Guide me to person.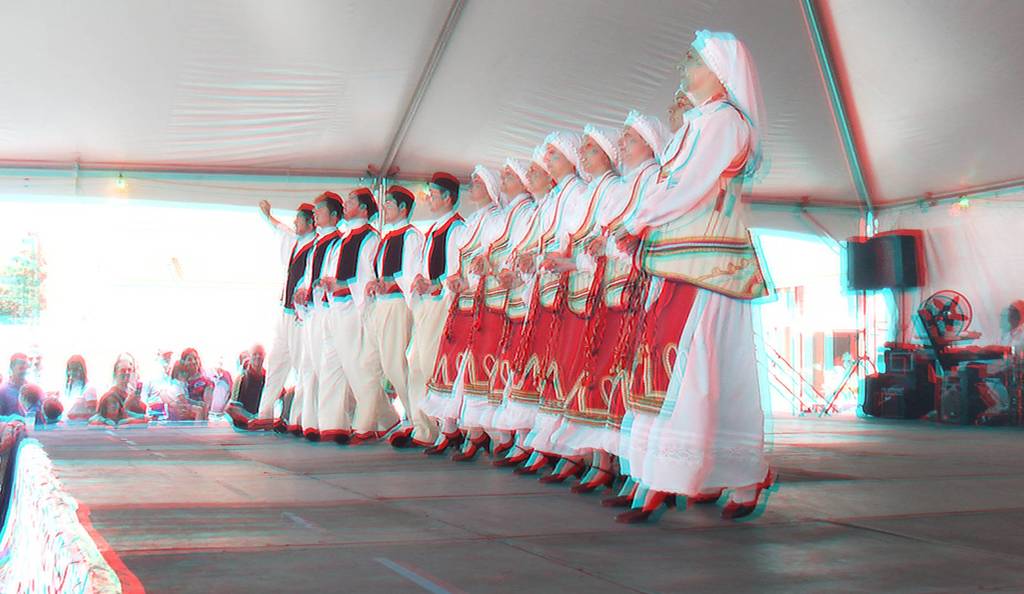
Guidance: [989, 301, 1023, 423].
